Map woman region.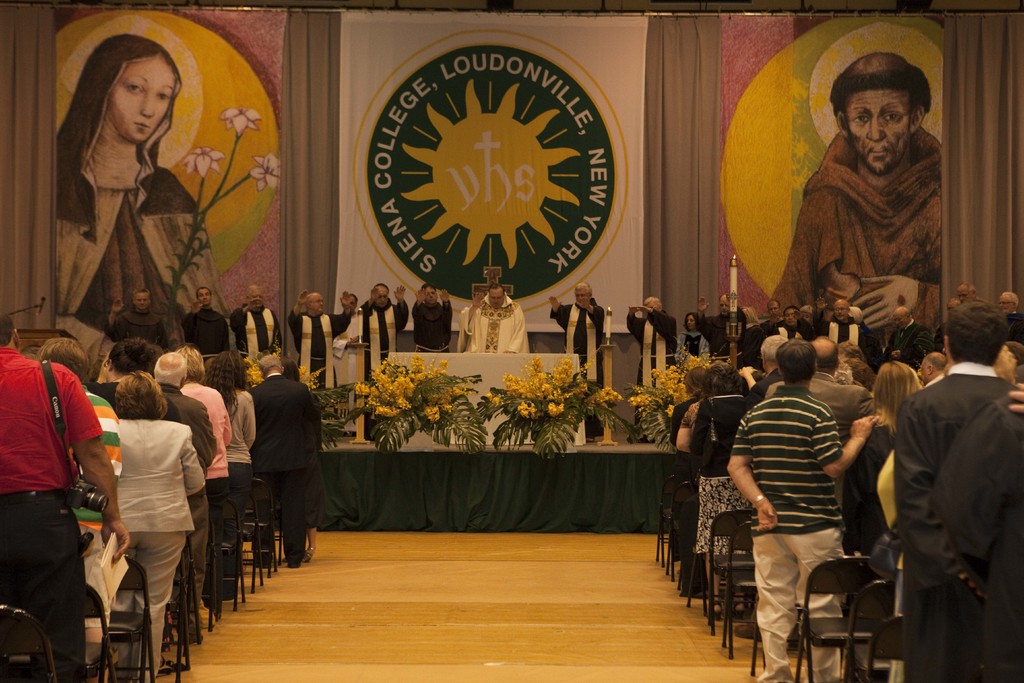
Mapped to region(36, 332, 120, 651).
